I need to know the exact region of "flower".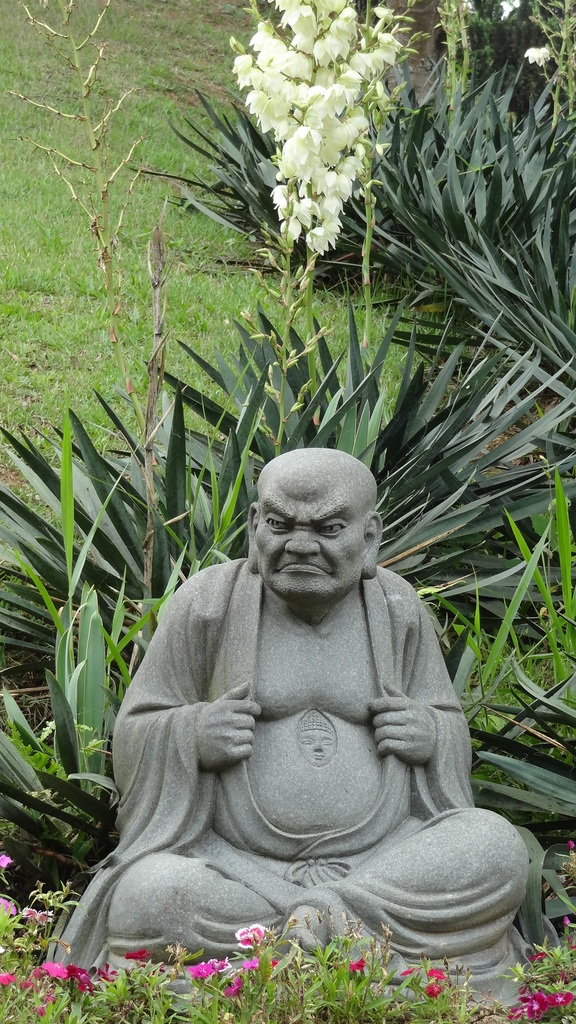
Region: 189/964/214/979.
